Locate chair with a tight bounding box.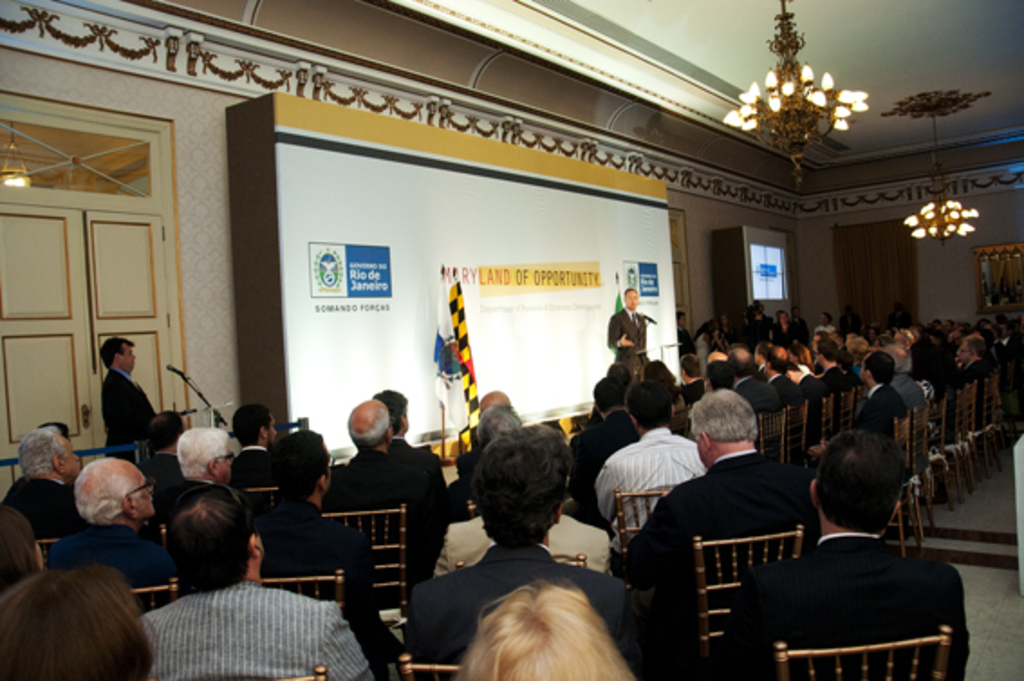
box=[919, 401, 959, 527].
